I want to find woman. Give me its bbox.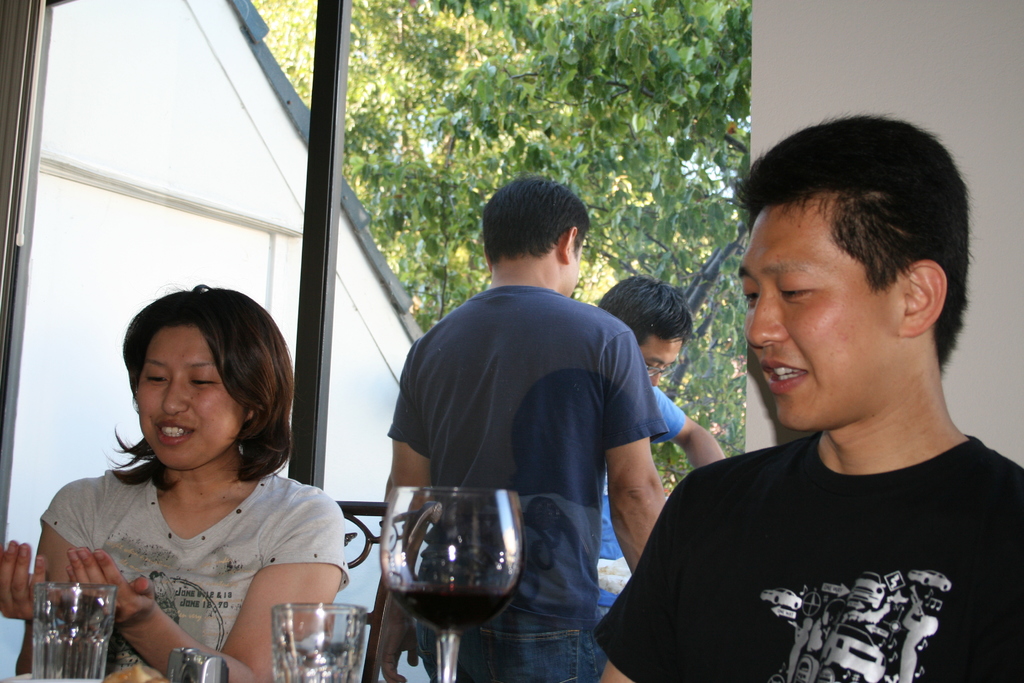
x1=35, y1=284, x2=356, y2=670.
